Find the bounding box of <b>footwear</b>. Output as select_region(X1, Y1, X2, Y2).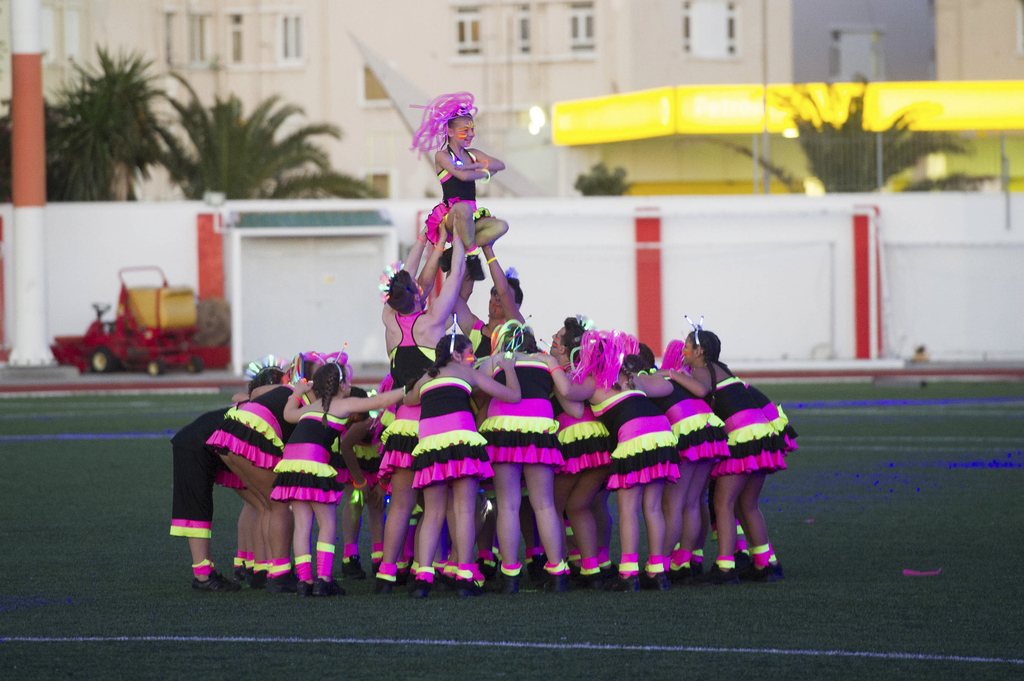
select_region(664, 563, 689, 577).
